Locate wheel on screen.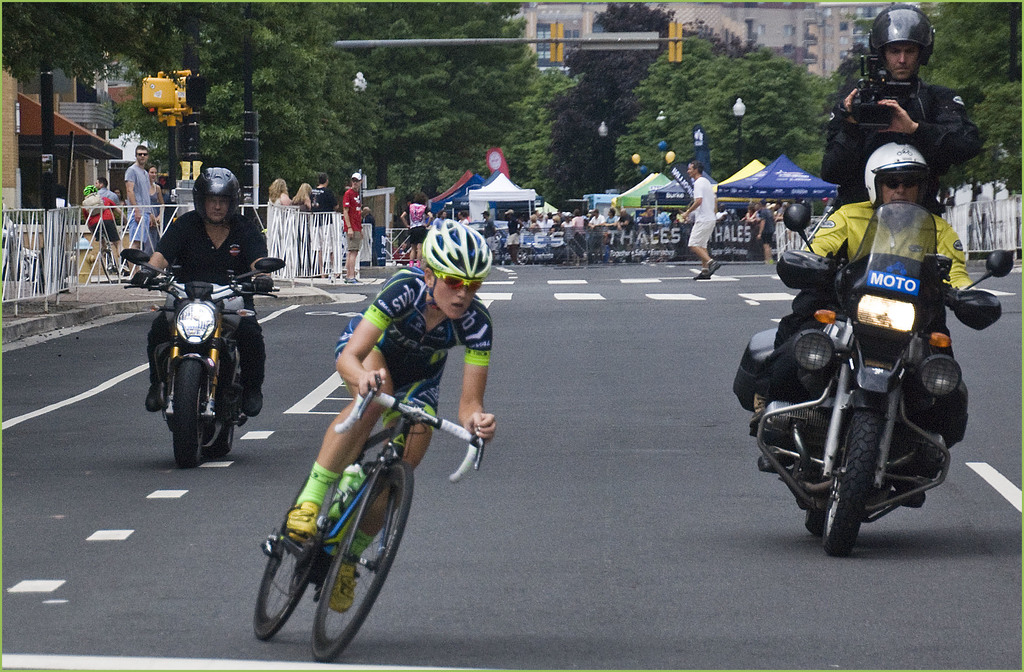
On screen at (173,359,210,467).
